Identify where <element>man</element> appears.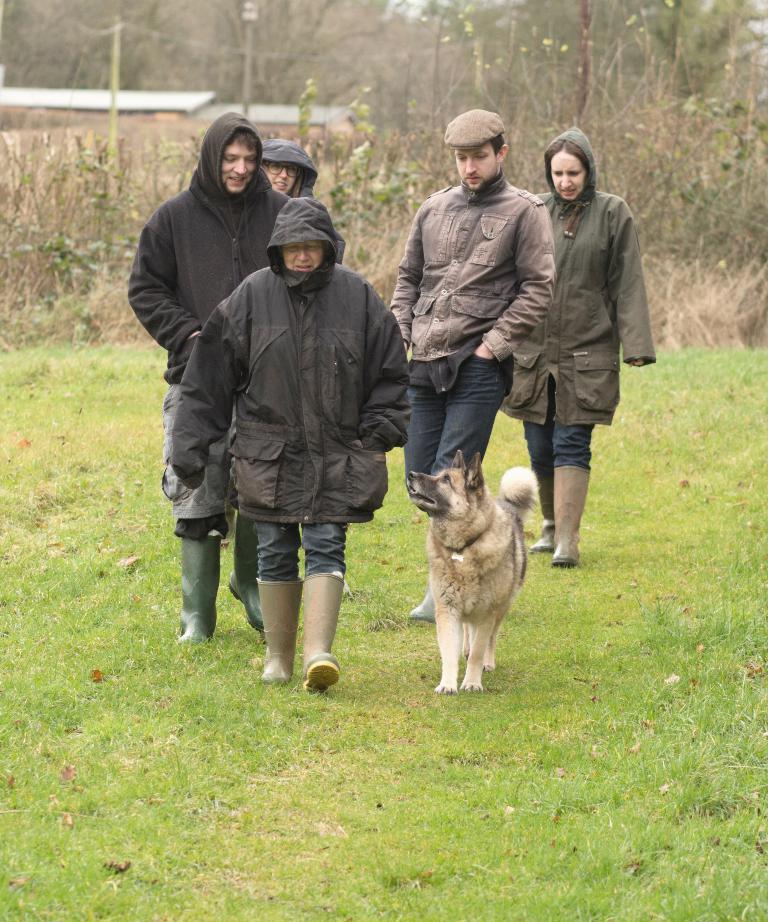
Appears at bbox=(170, 199, 416, 691).
